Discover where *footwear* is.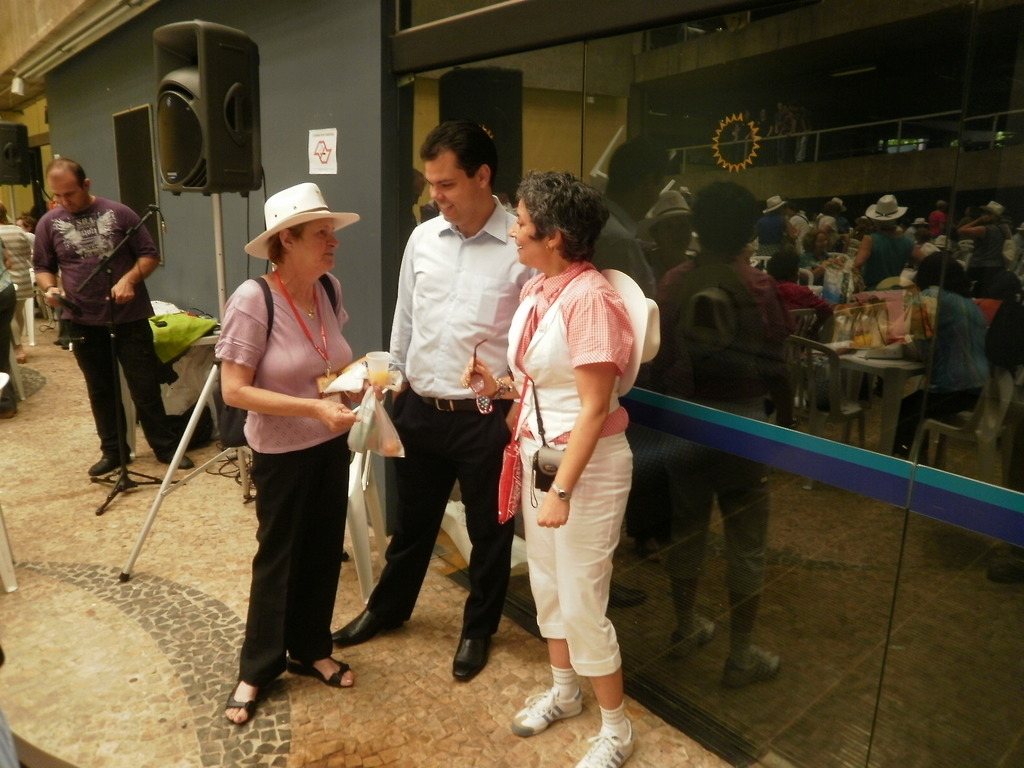
Discovered at <box>223,676,260,728</box>.
